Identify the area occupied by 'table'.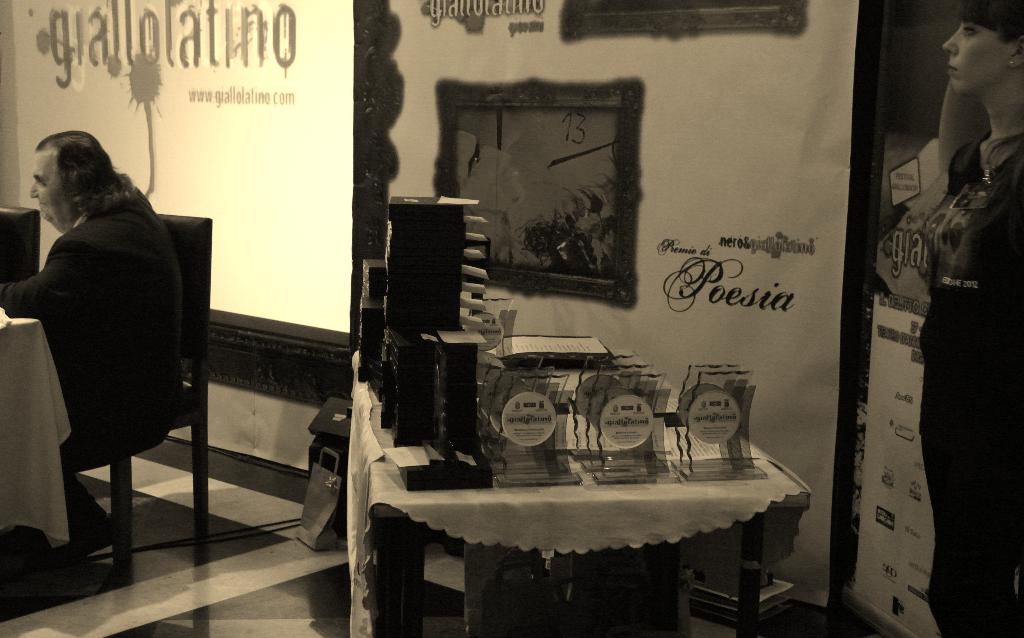
Area: [364,385,806,611].
